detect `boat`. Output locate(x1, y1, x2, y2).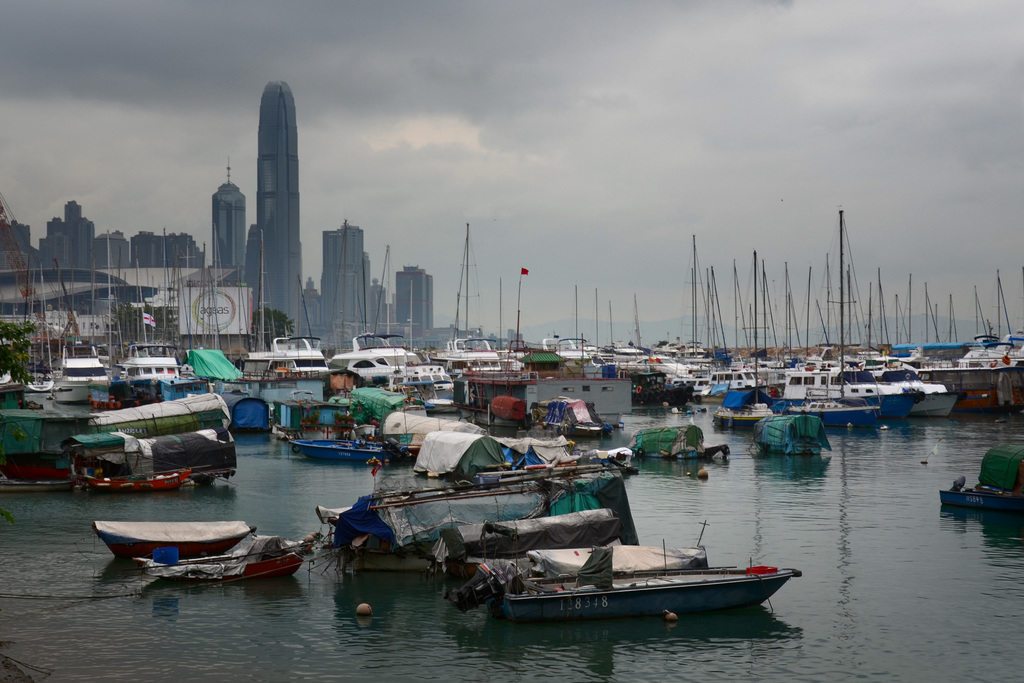
locate(375, 415, 488, 451).
